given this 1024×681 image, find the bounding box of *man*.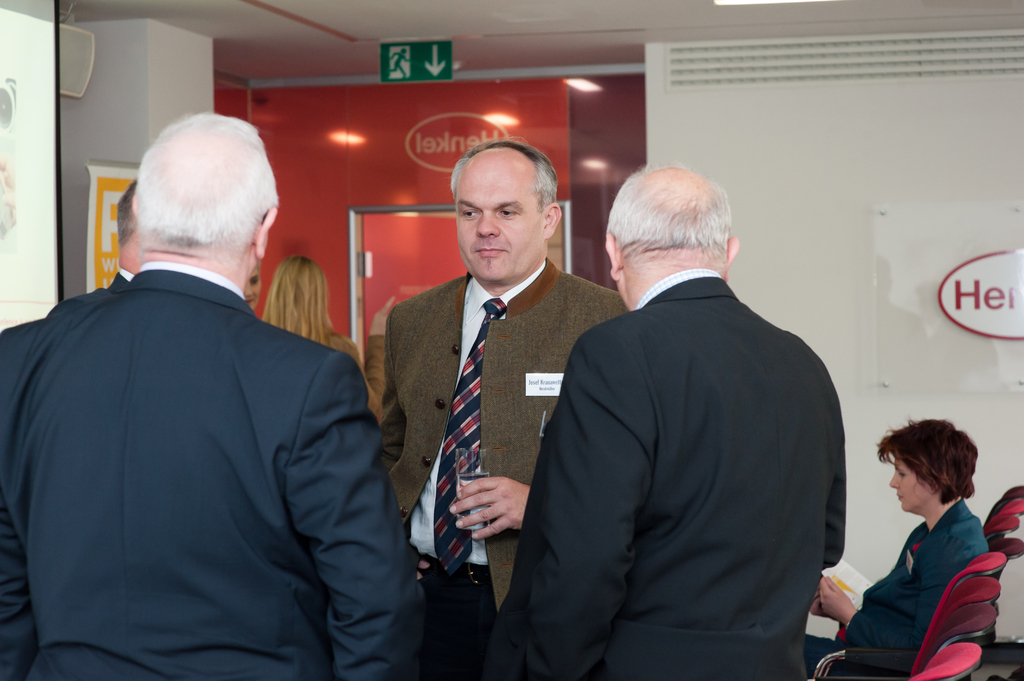
detection(50, 180, 144, 308).
